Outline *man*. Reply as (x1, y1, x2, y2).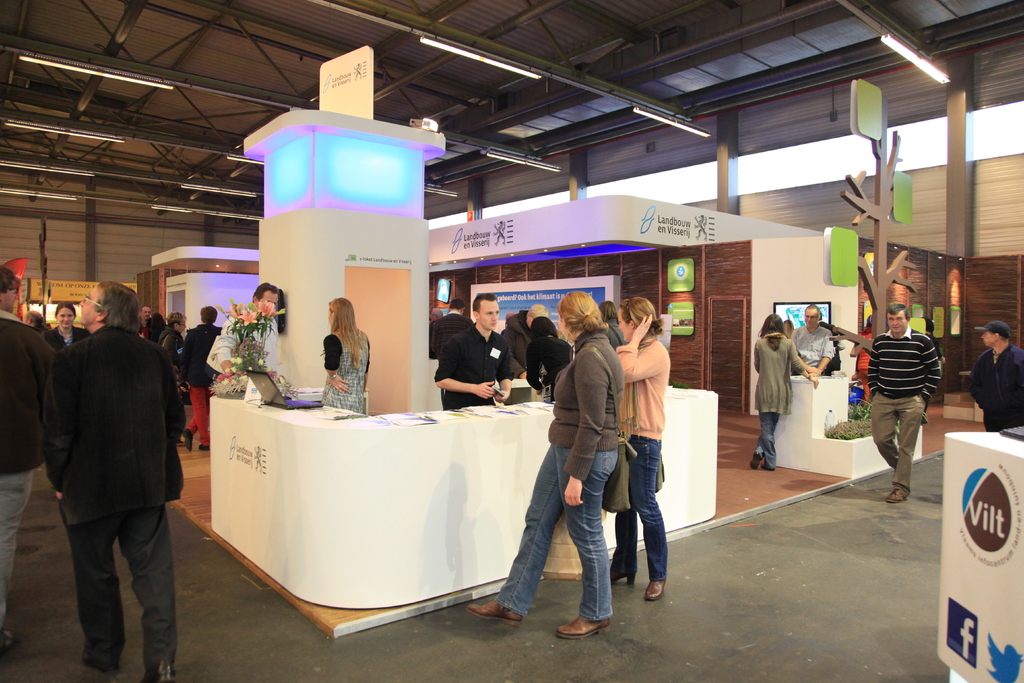
(965, 322, 1023, 432).
